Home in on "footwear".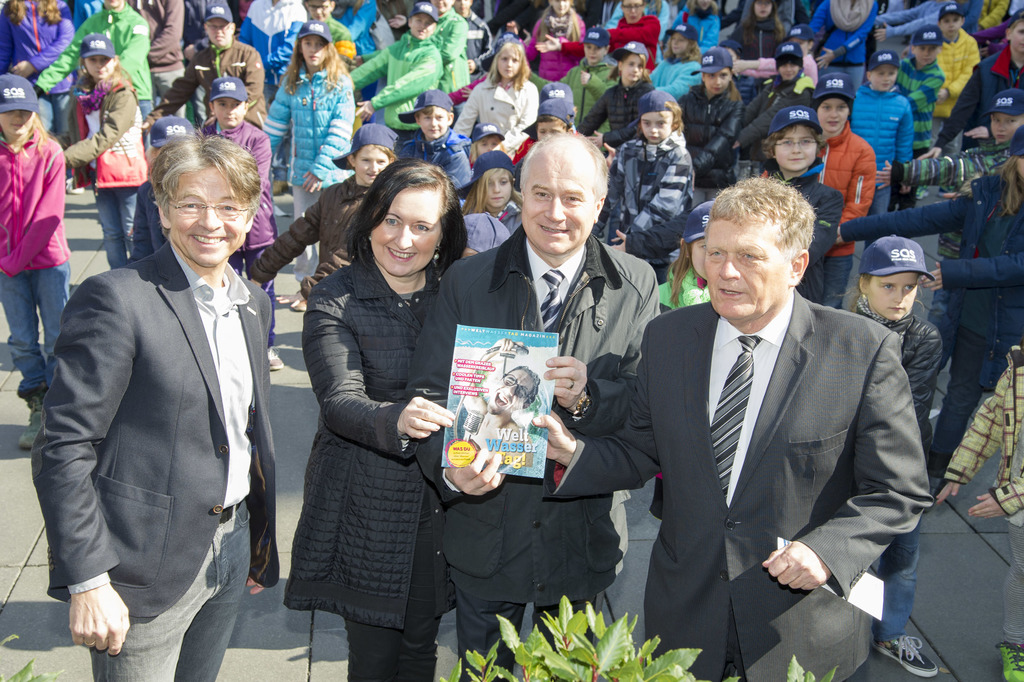
Homed in at <bbox>991, 639, 1023, 681</bbox>.
